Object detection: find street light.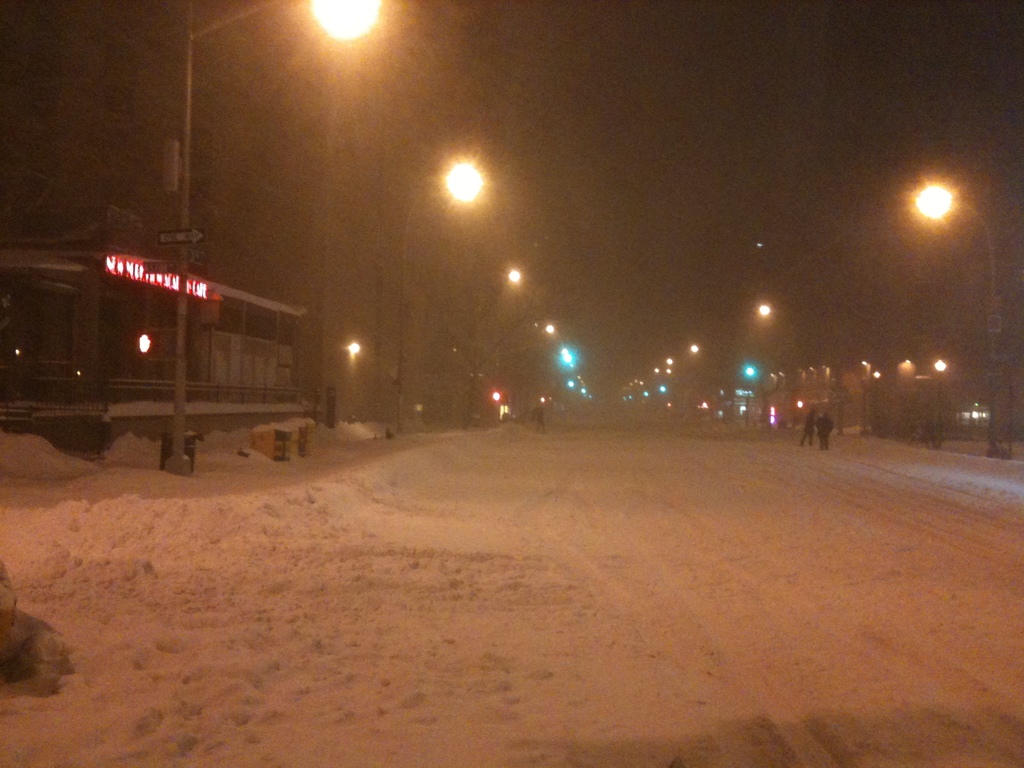
detection(182, 0, 390, 482).
